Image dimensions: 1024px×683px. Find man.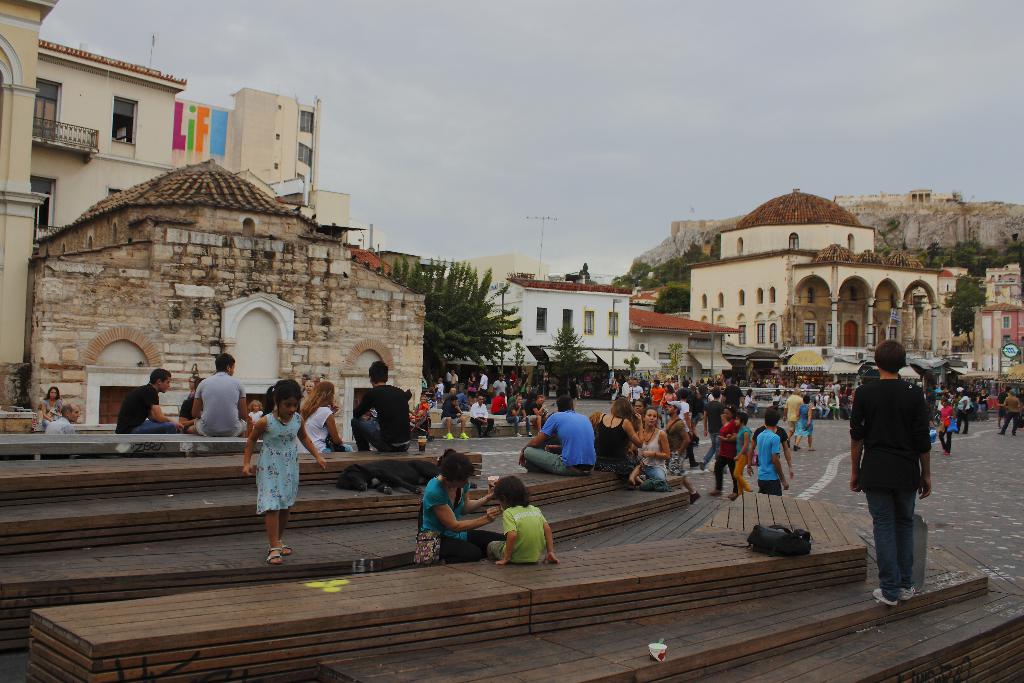
[467,395,493,438].
